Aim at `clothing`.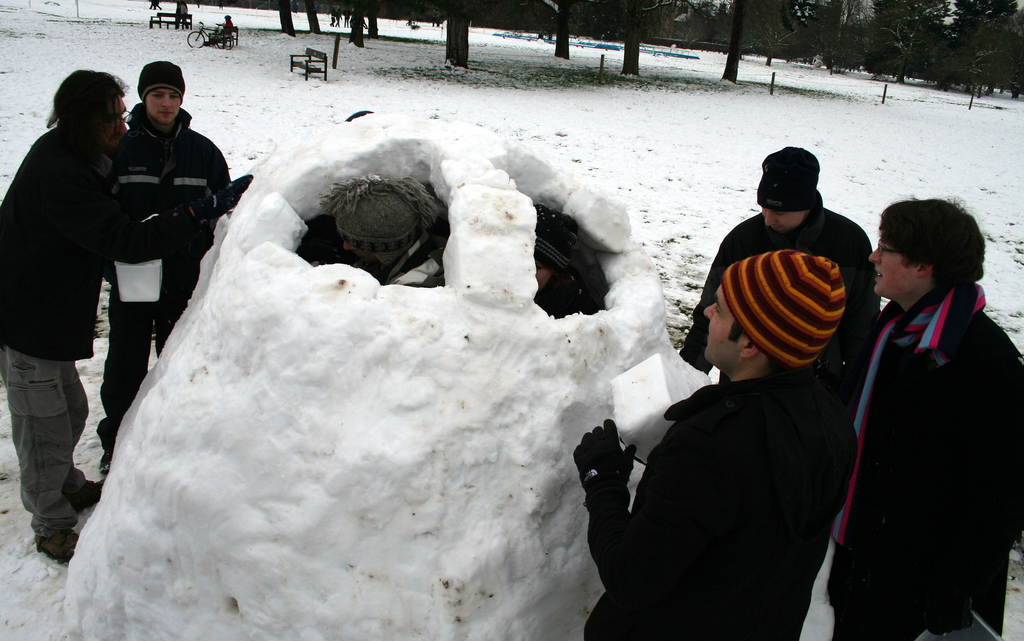
Aimed at x1=101, y1=104, x2=231, y2=473.
